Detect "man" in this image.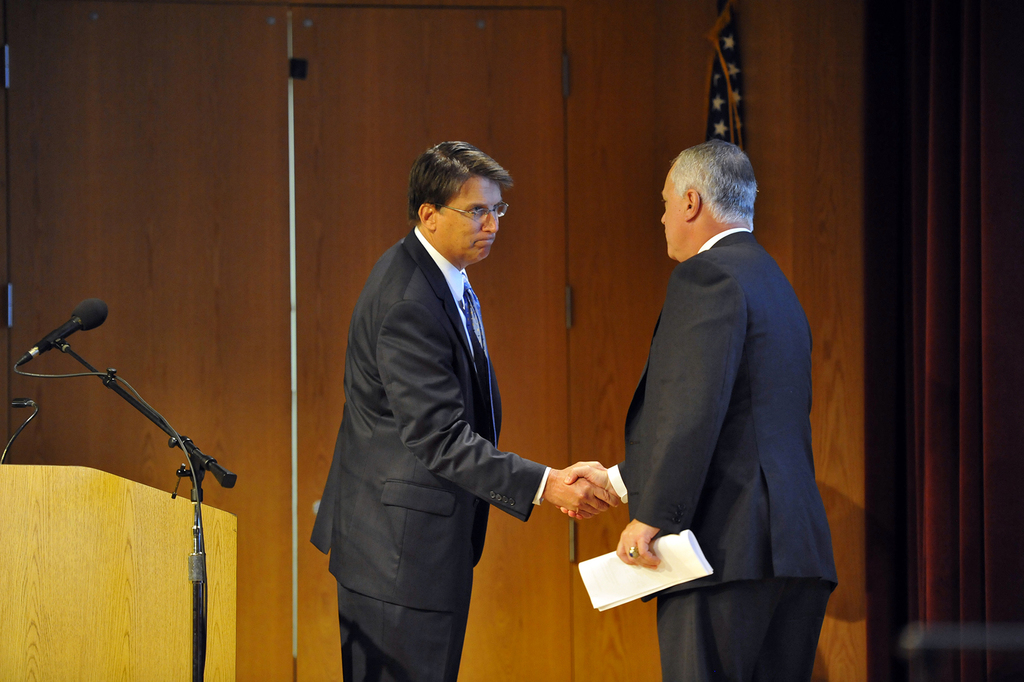
Detection: [559,137,837,681].
